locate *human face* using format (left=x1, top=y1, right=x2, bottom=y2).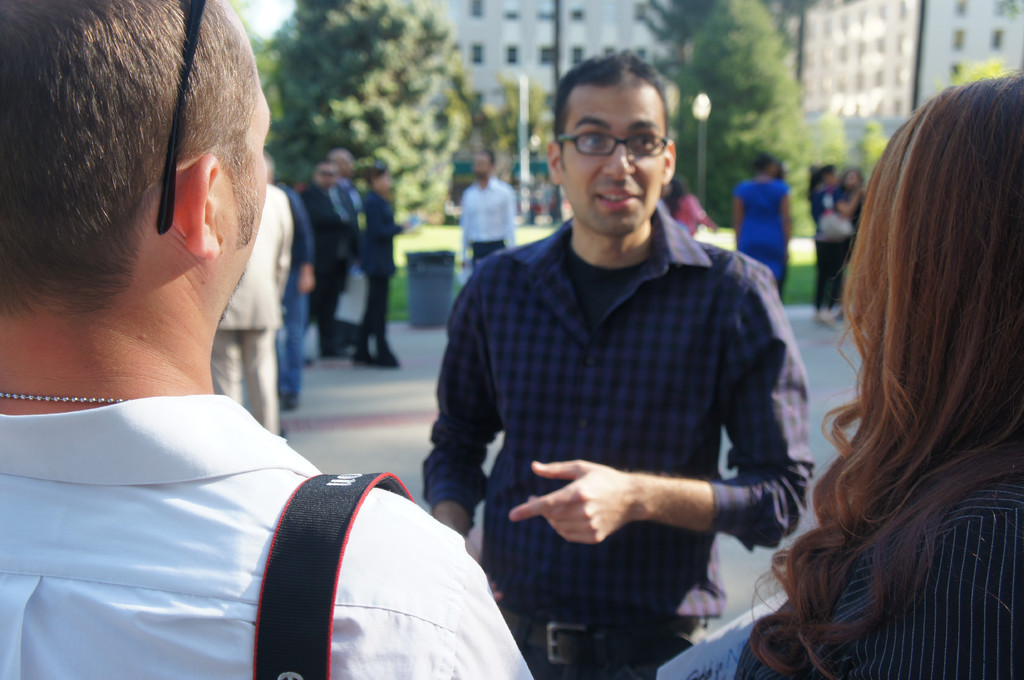
(left=851, top=177, right=861, bottom=178).
